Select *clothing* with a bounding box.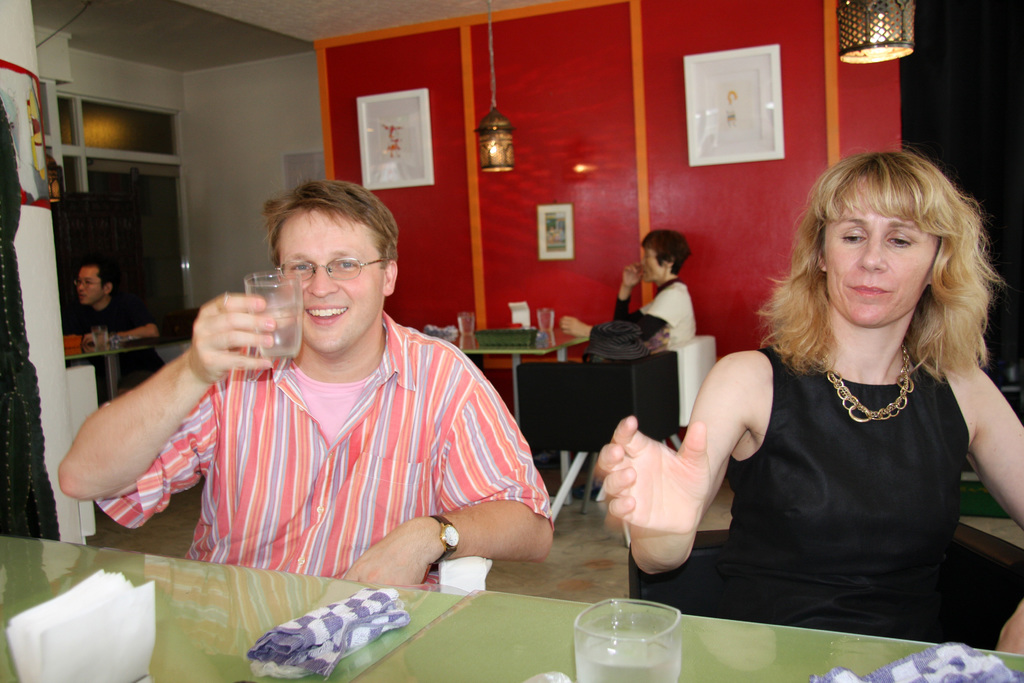
BBox(576, 280, 696, 370).
